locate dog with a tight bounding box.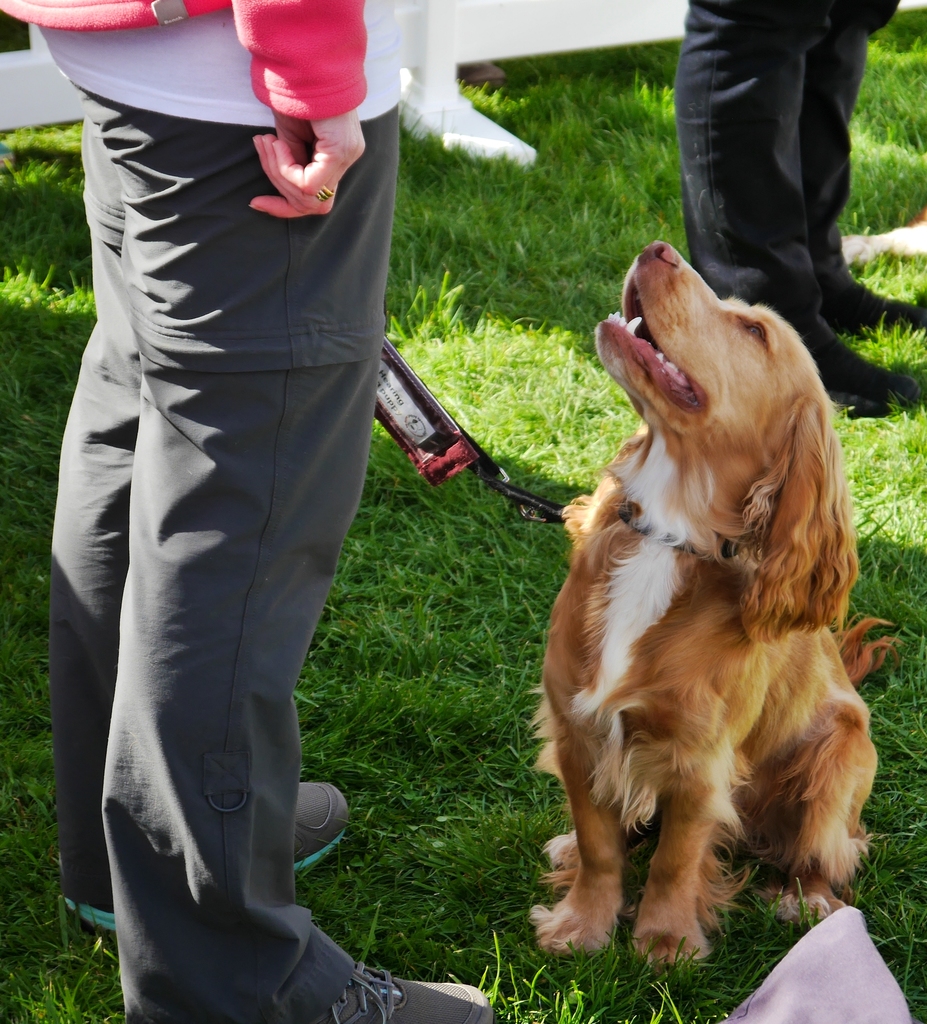
[left=520, top=239, right=904, bottom=975].
